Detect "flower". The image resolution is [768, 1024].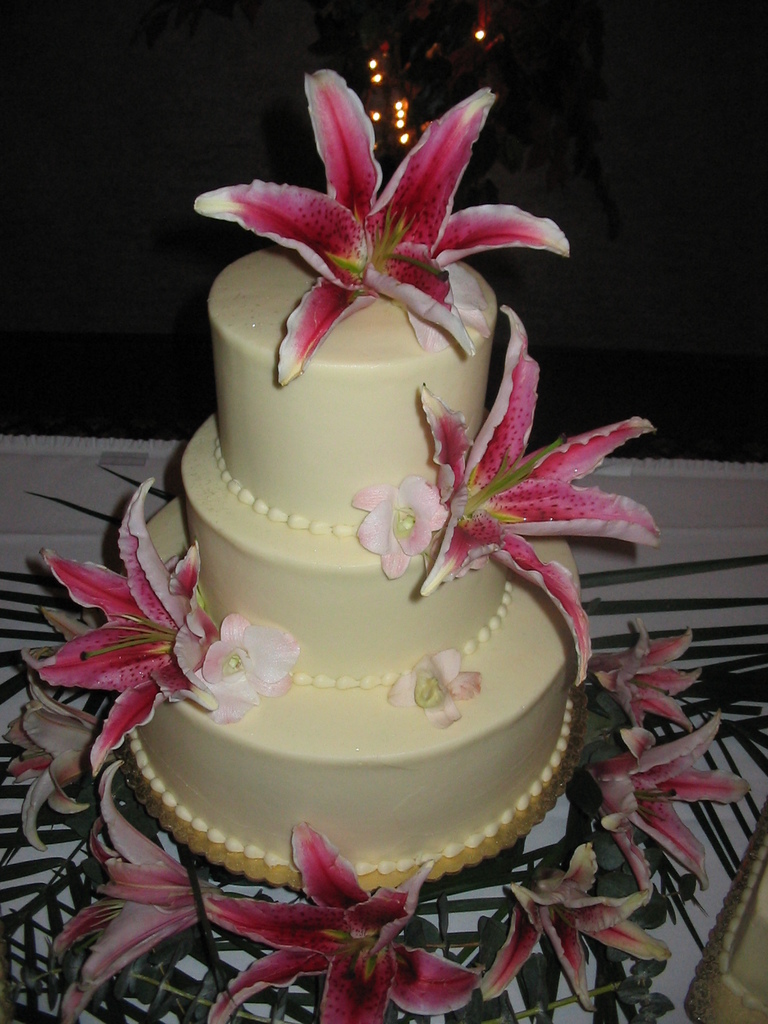
x1=12, y1=675, x2=118, y2=843.
